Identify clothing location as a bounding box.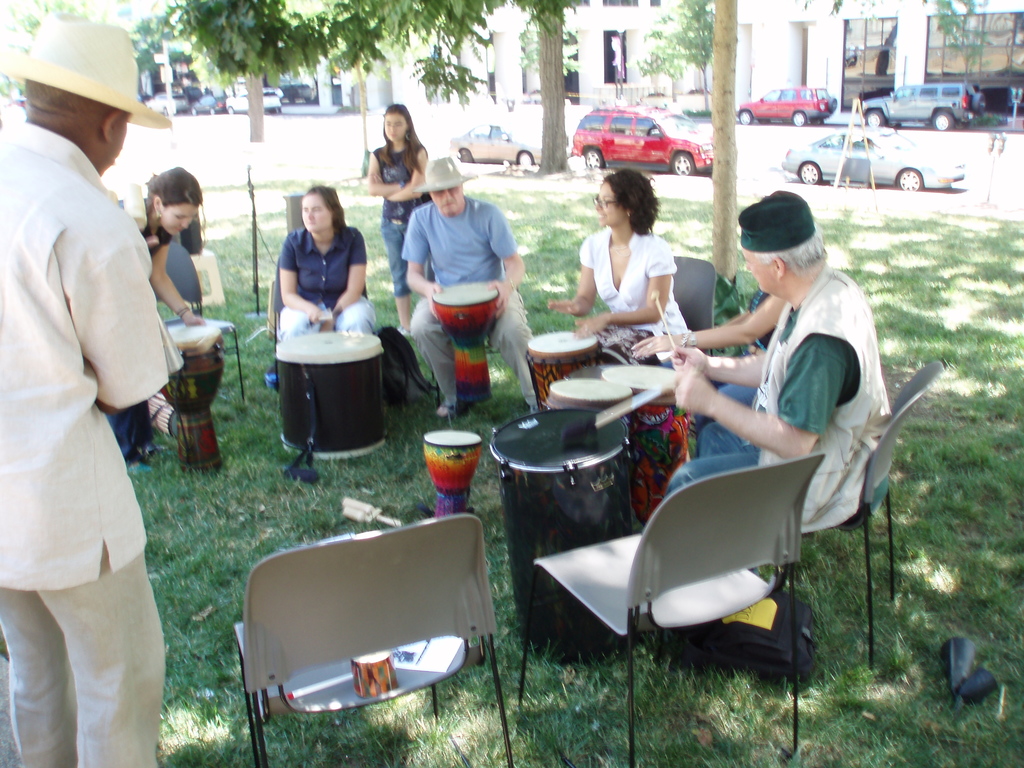
<region>278, 227, 379, 332</region>.
